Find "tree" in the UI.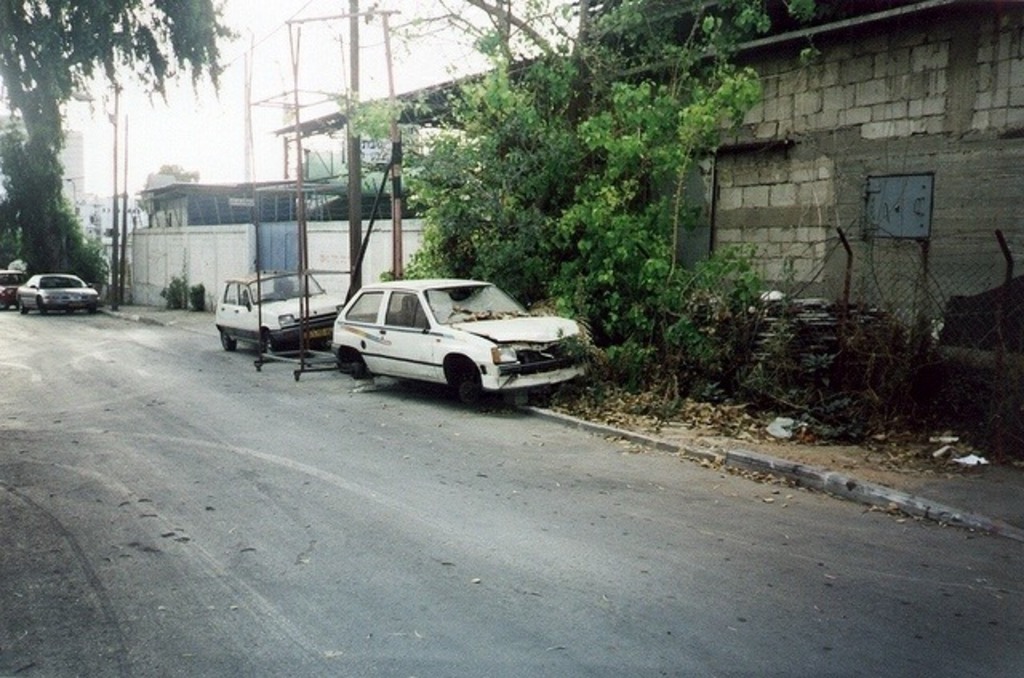
UI element at {"x1": 155, "y1": 158, "x2": 202, "y2": 182}.
